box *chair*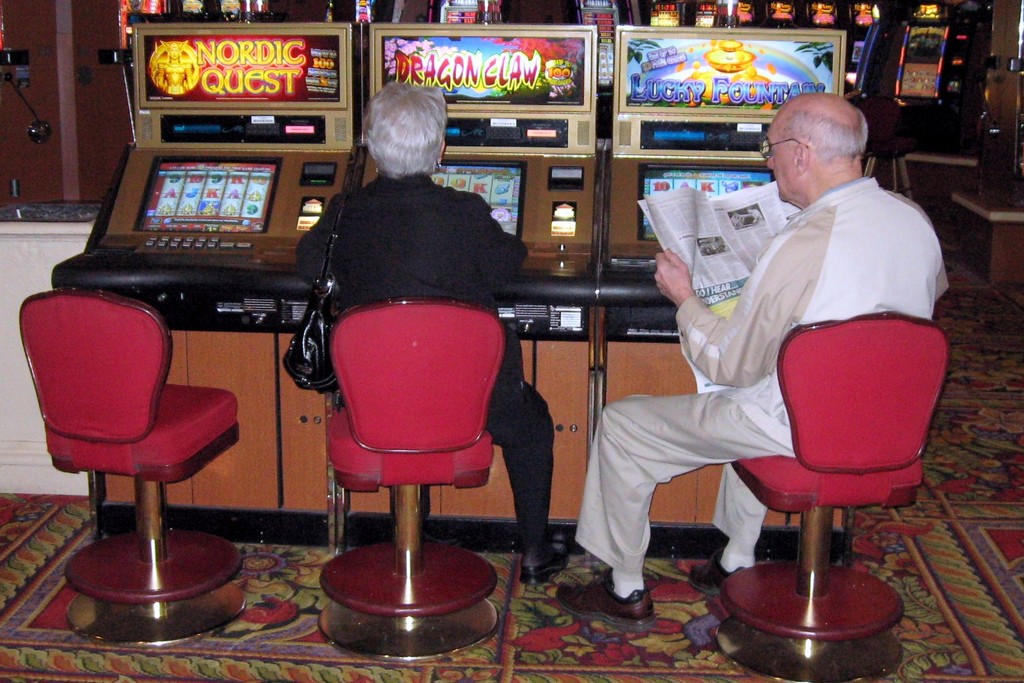
select_region(14, 288, 246, 651)
